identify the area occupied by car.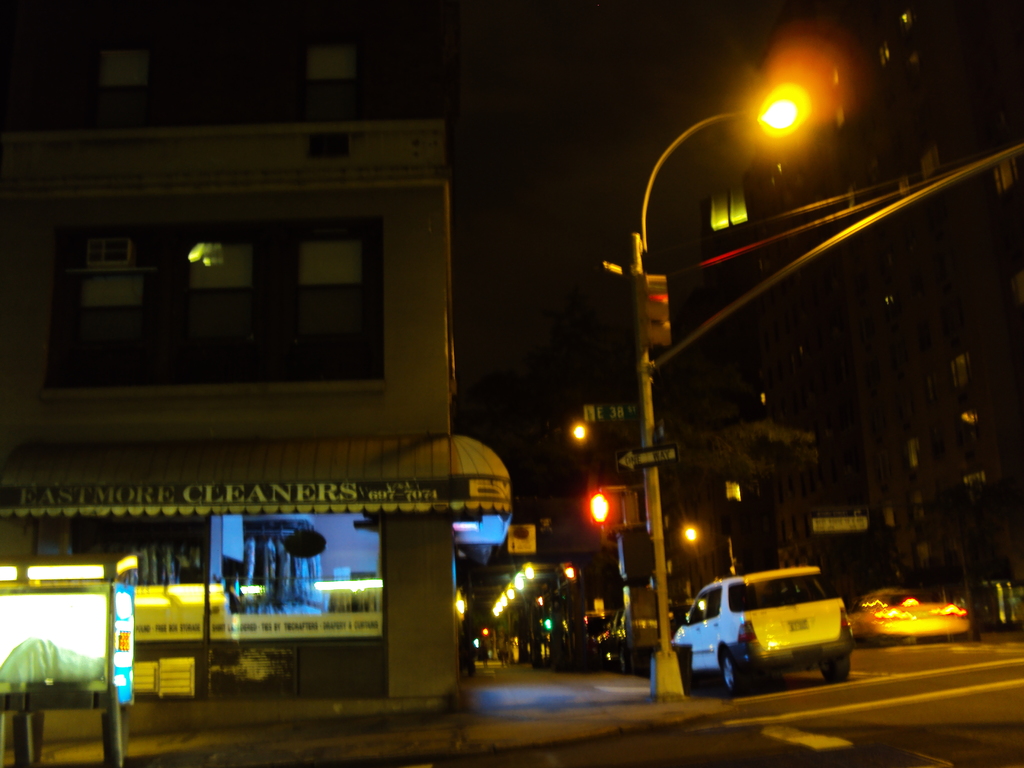
Area: 662,567,860,698.
